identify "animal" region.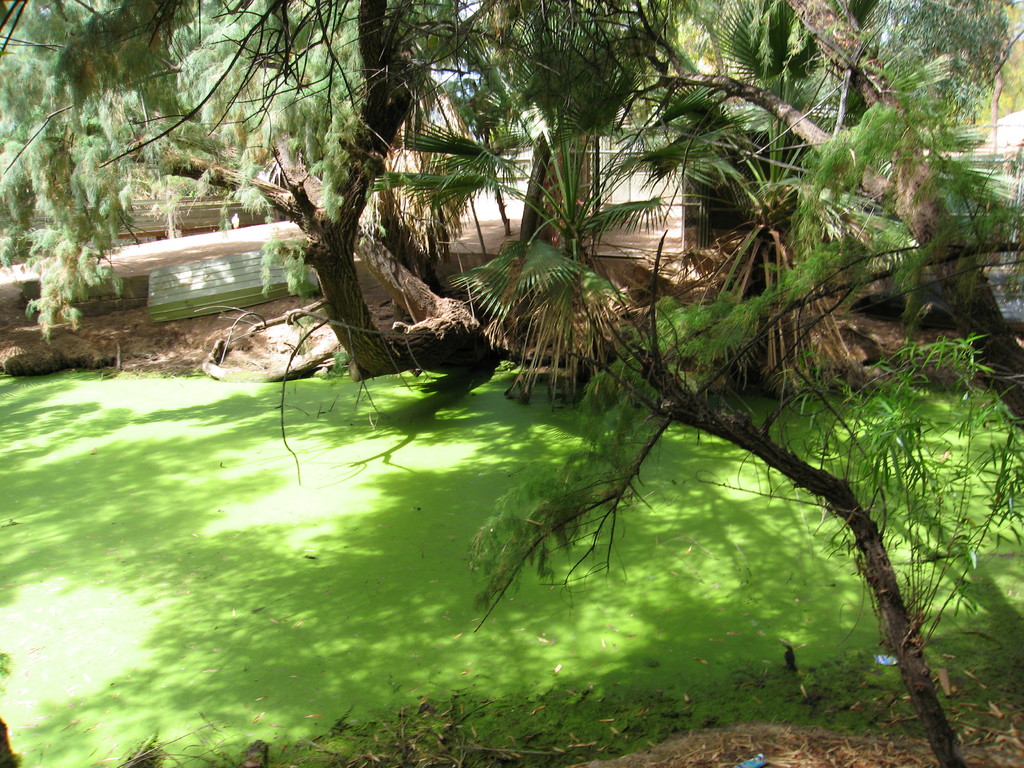
Region: [780,644,794,671].
